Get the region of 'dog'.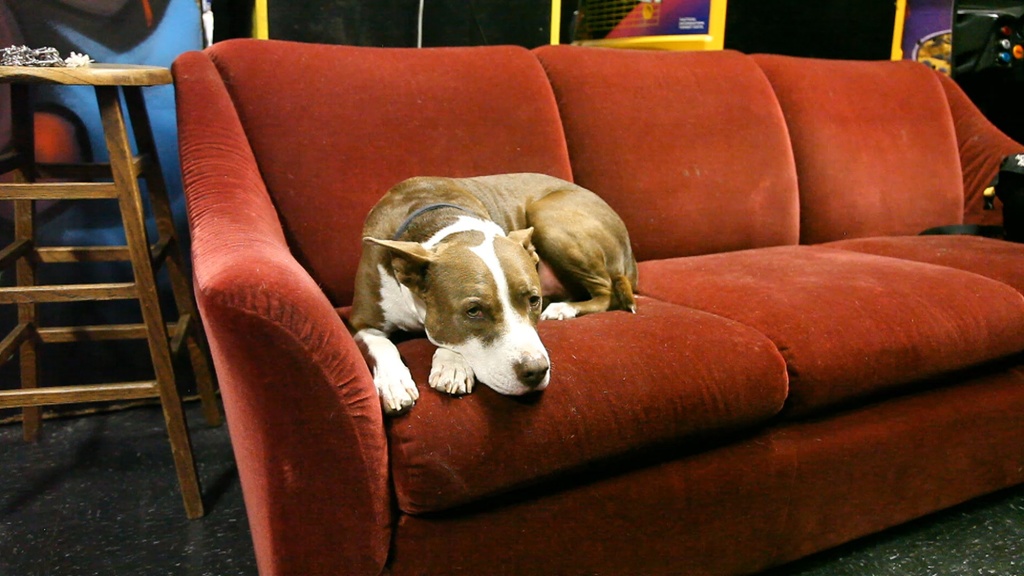
BBox(917, 152, 1023, 244).
